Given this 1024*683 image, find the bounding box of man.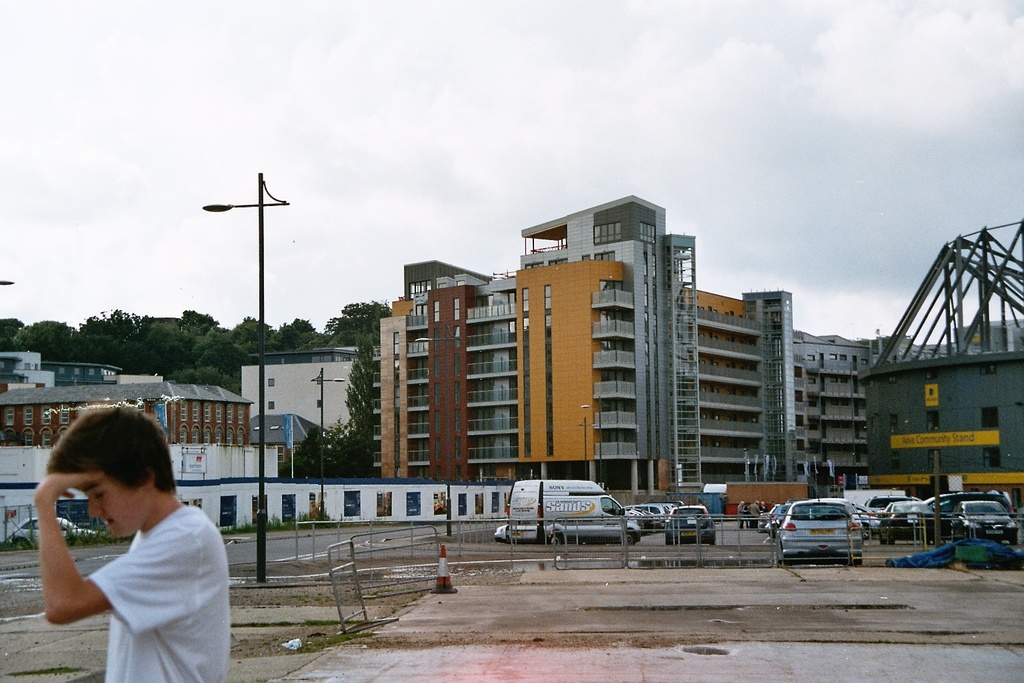
19/414/239/676.
